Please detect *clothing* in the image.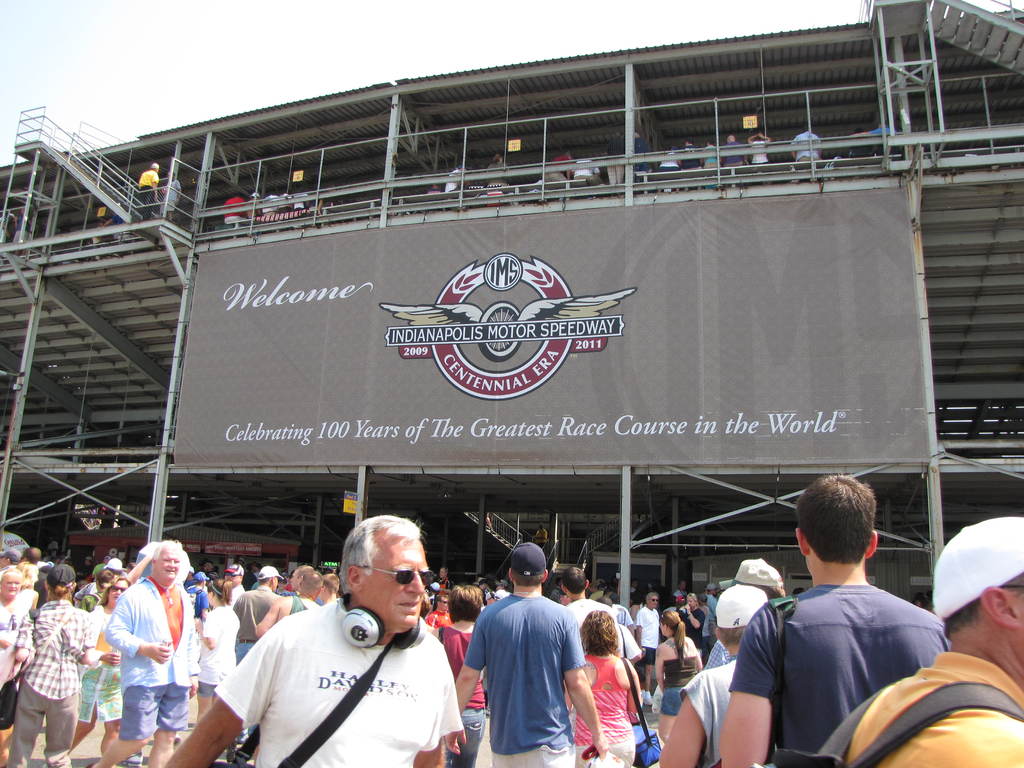
rect(468, 591, 586, 764).
